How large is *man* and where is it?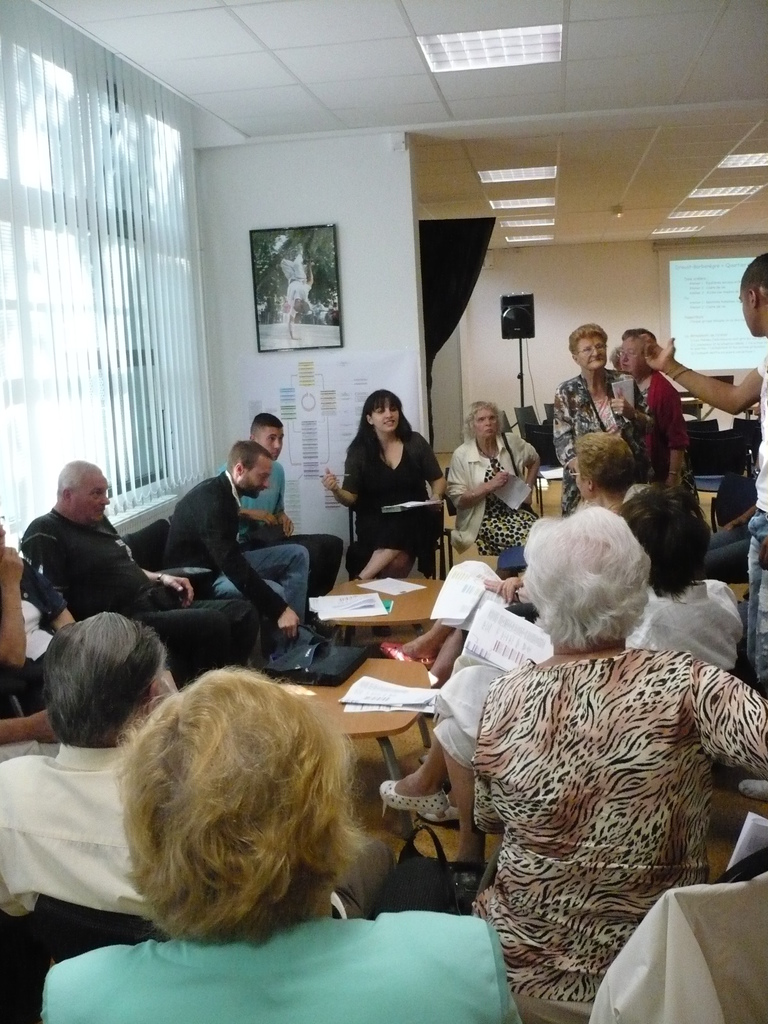
Bounding box: pyautogui.locateOnScreen(238, 413, 338, 602).
